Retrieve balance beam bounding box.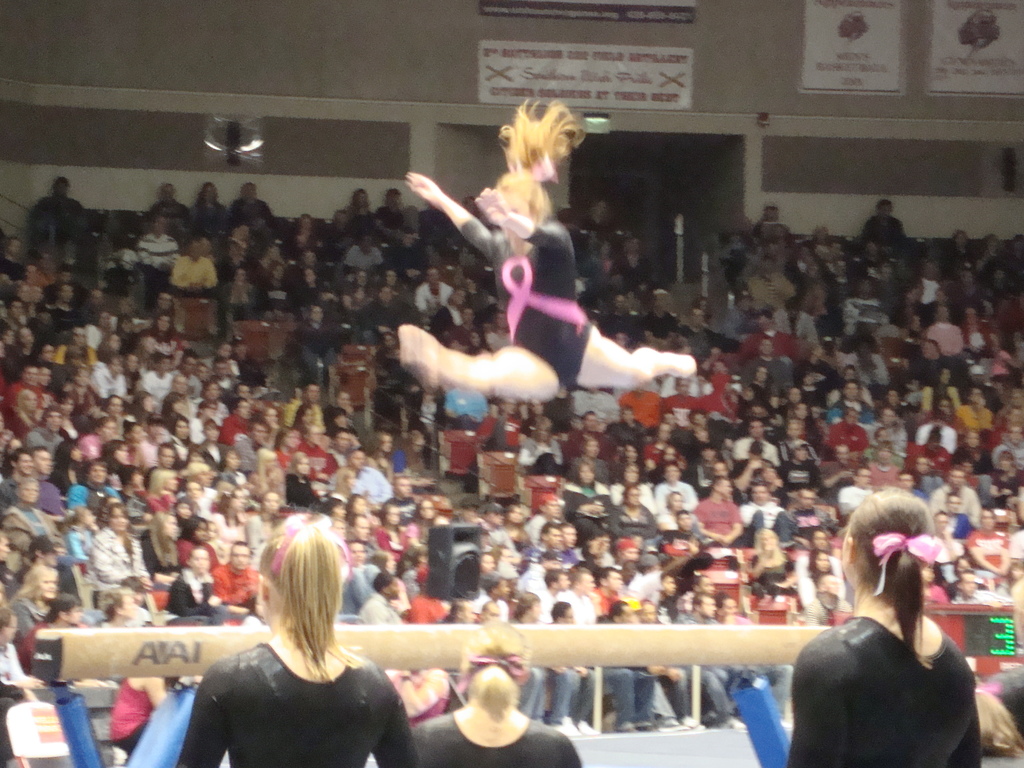
Bounding box: rect(35, 624, 828, 682).
